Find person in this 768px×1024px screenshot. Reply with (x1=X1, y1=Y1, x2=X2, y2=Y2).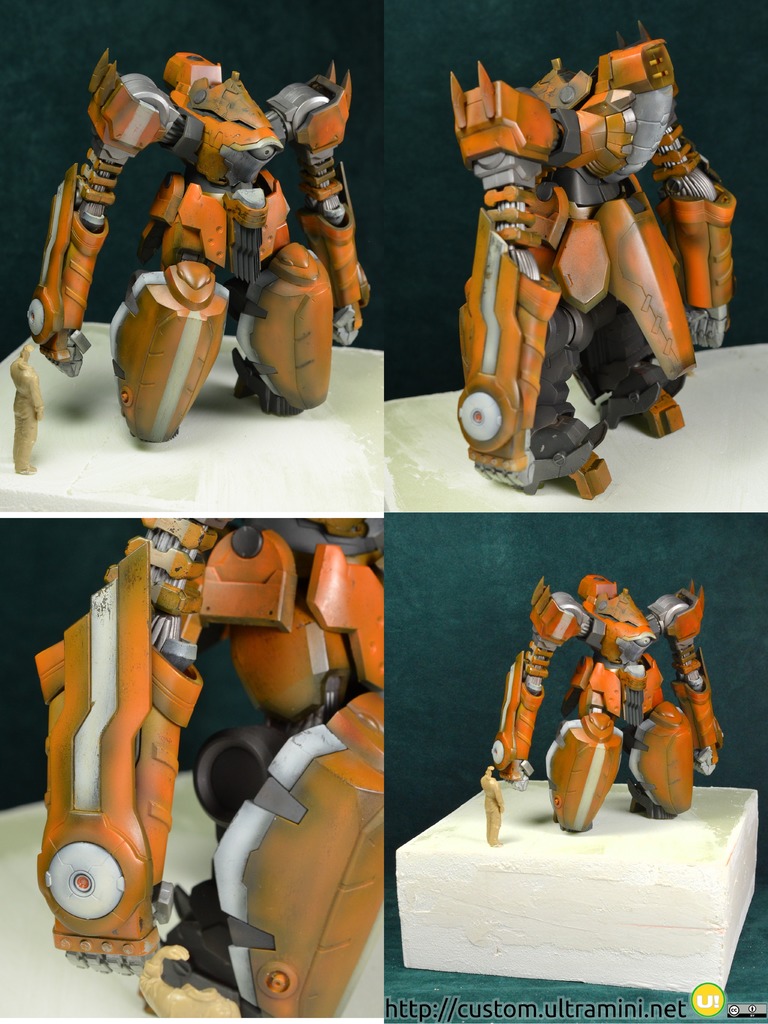
(x1=26, y1=519, x2=398, y2=1018).
